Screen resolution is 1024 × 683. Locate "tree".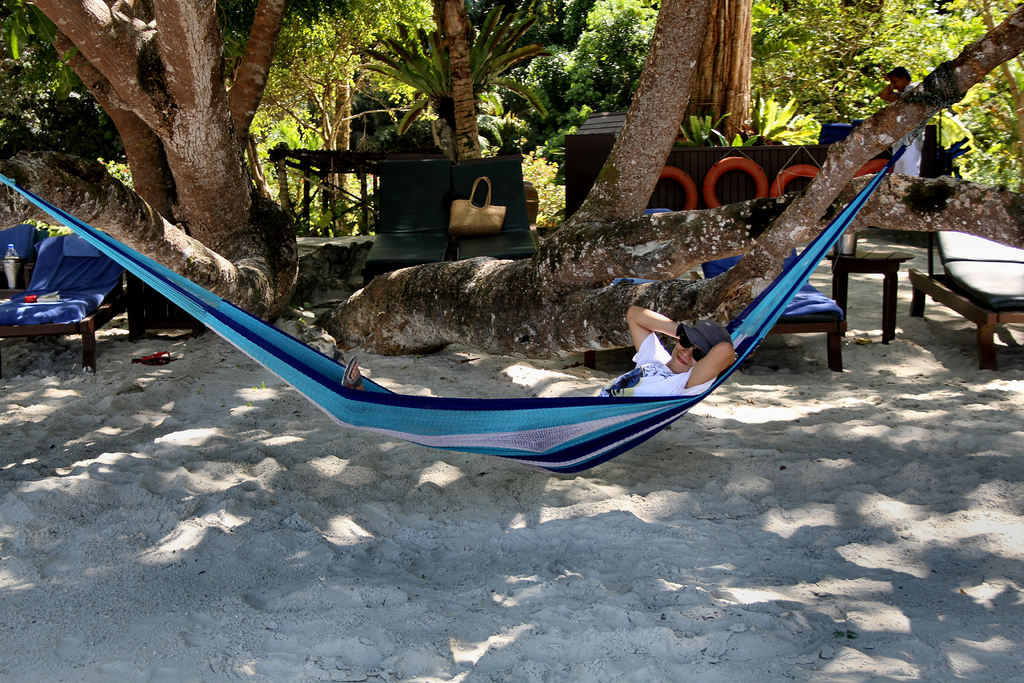
<bbox>696, 0, 762, 140</bbox>.
